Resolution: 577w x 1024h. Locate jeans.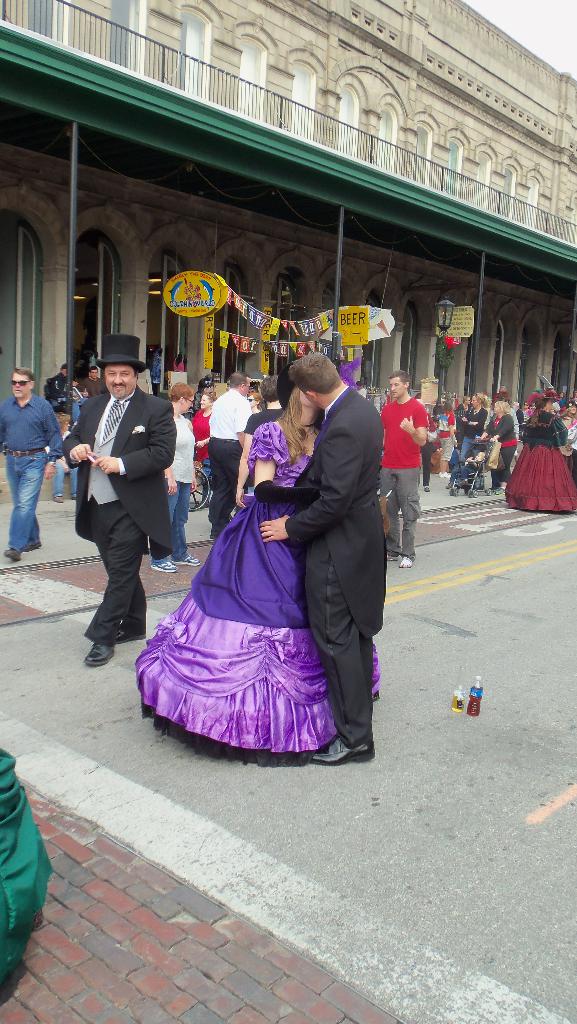
x1=56 y1=459 x2=86 y2=503.
